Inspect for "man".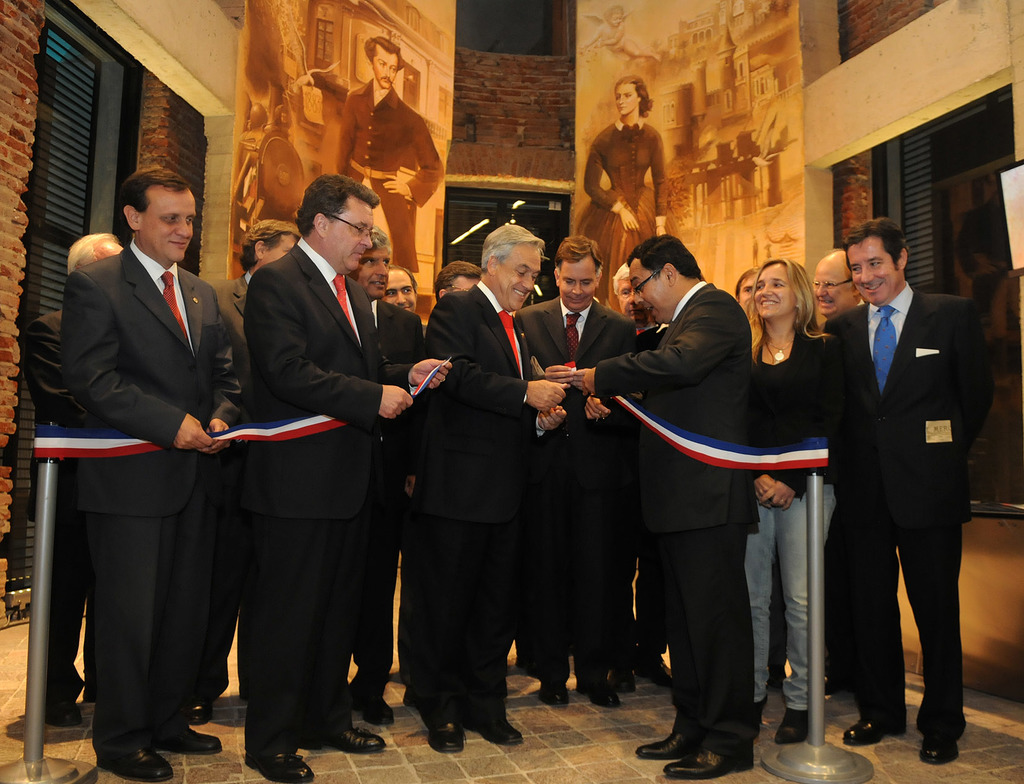
Inspection: 419:222:570:753.
